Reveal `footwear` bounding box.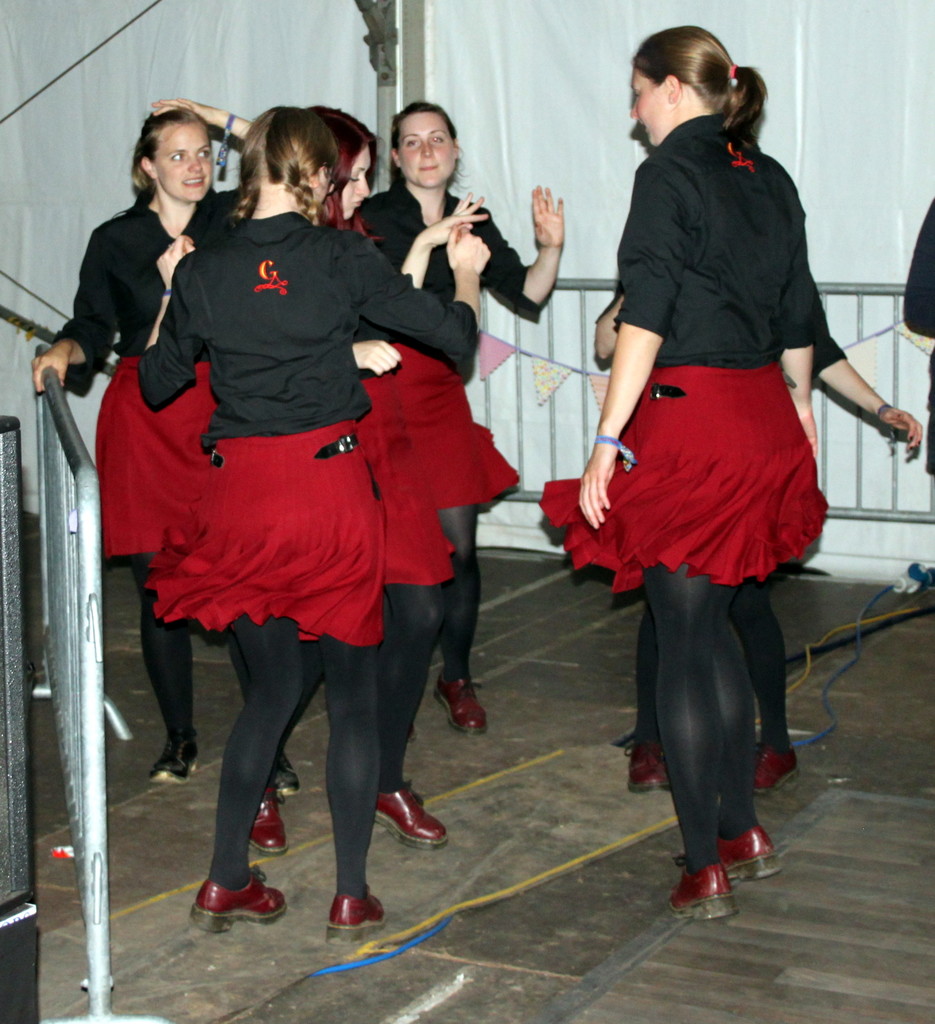
Revealed: detection(683, 817, 785, 909).
